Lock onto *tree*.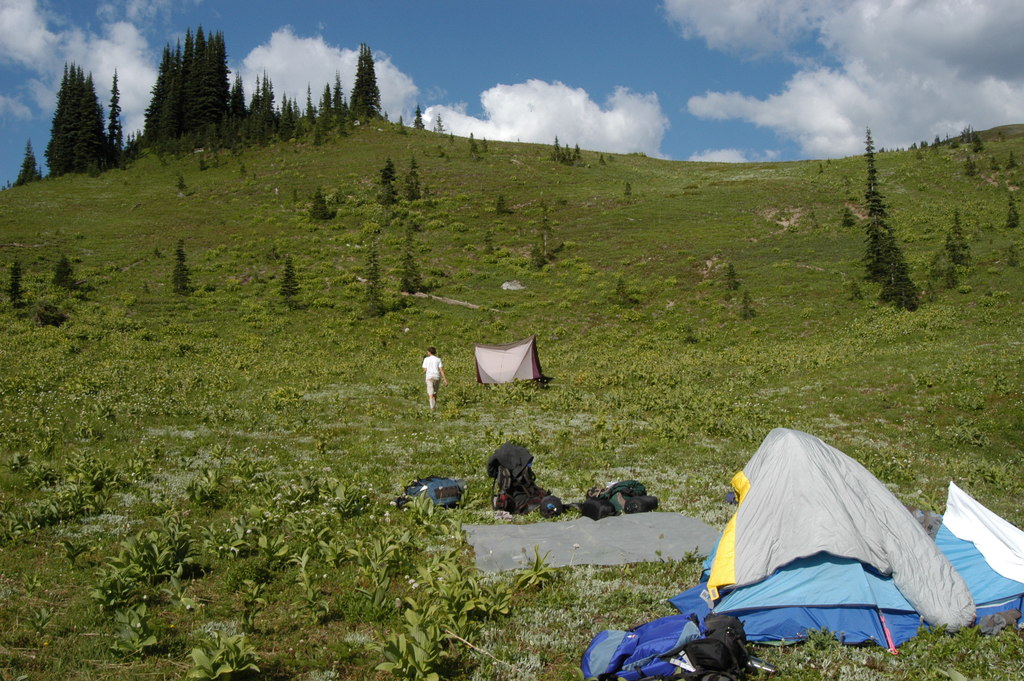
Locked: pyautogui.locateOnScreen(272, 258, 305, 306).
